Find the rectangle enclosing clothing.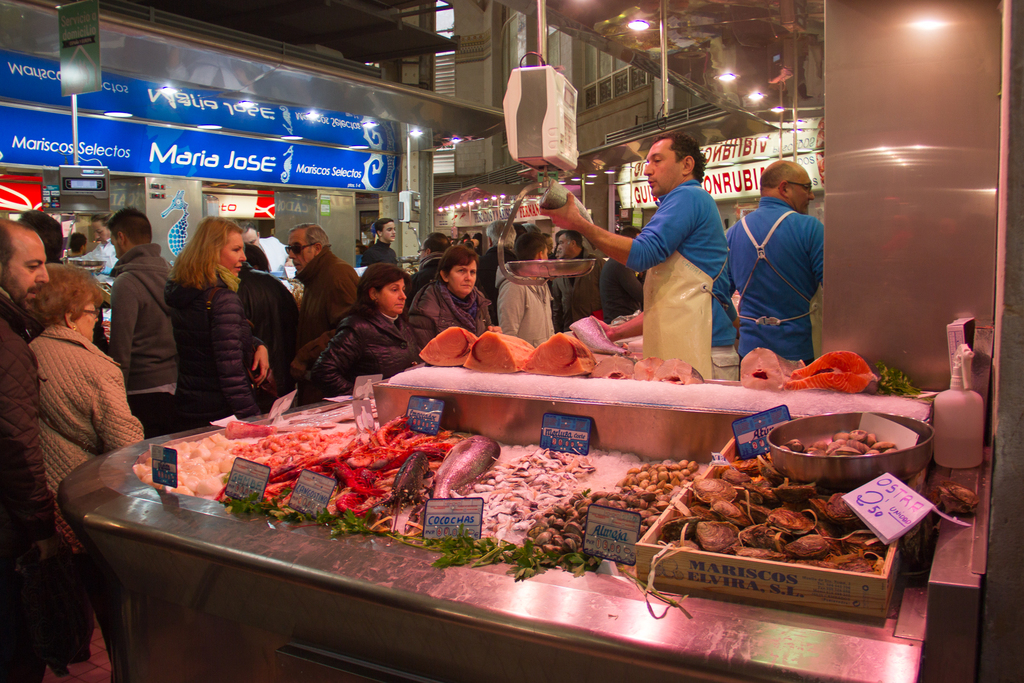
bbox=[403, 276, 493, 350].
